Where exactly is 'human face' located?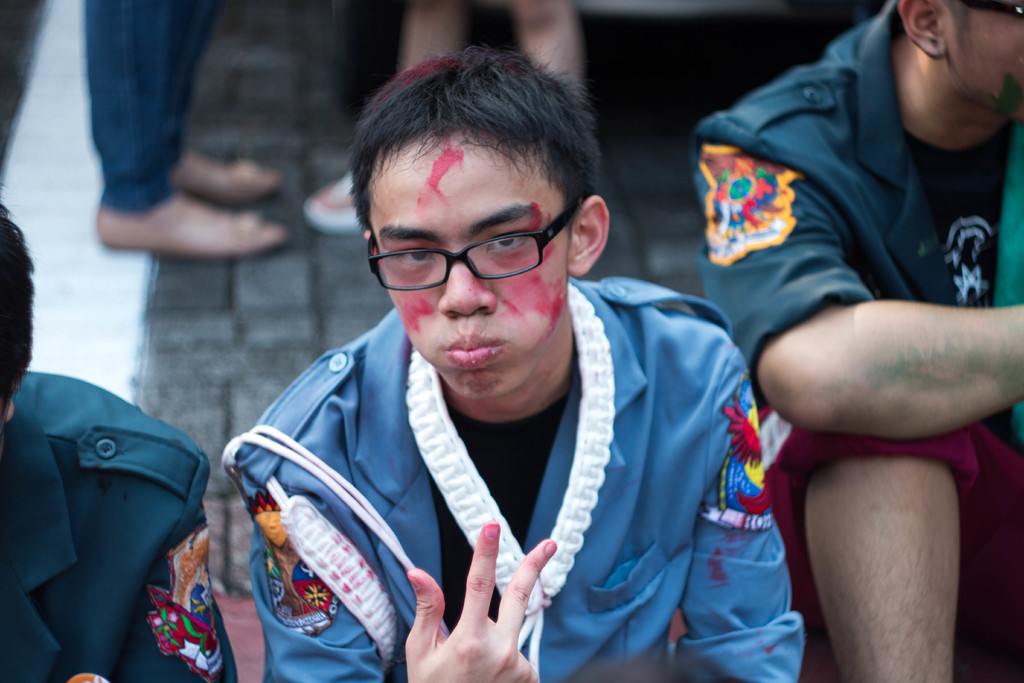
Its bounding box is l=367, t=138, r=564, b=401.
